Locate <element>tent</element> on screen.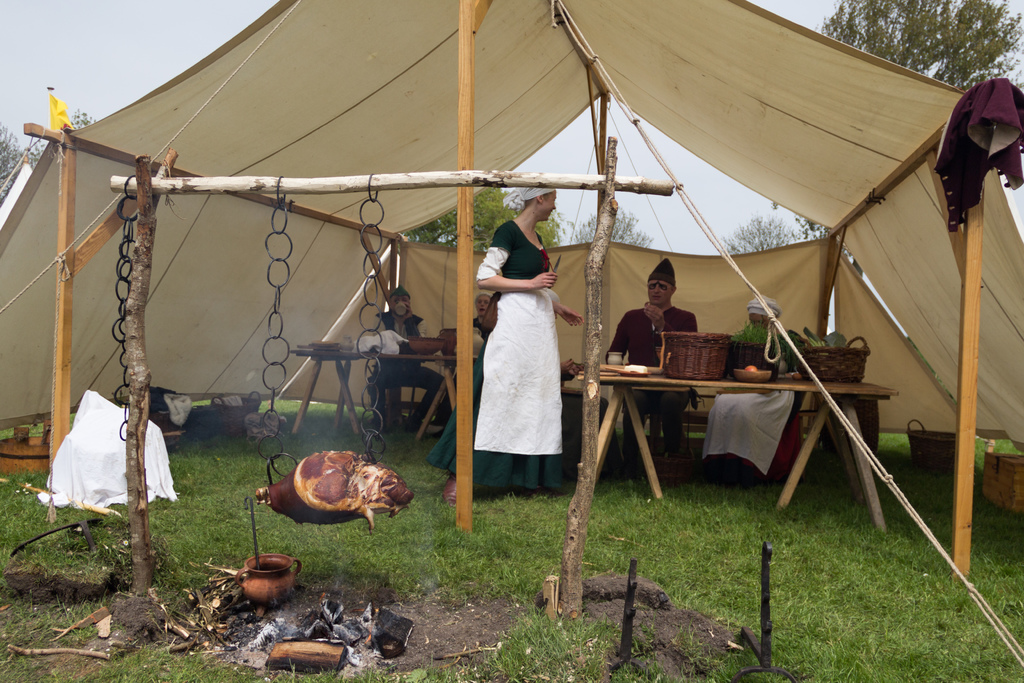
On screen at 0 0 1022 584.
